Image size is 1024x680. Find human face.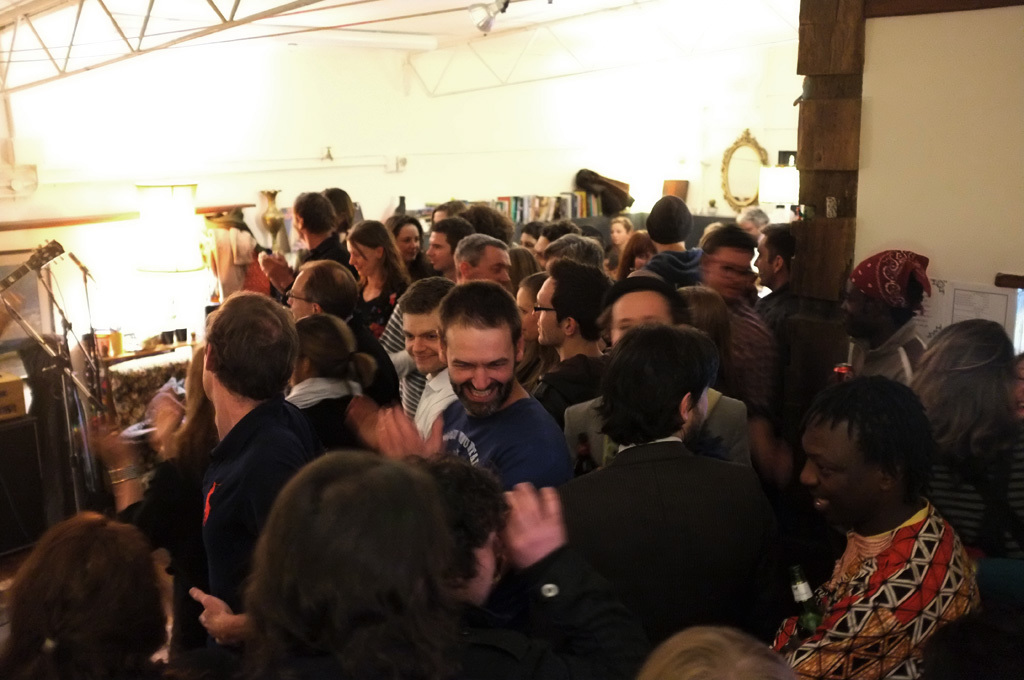
BBox(465, 535, 499, 603).
